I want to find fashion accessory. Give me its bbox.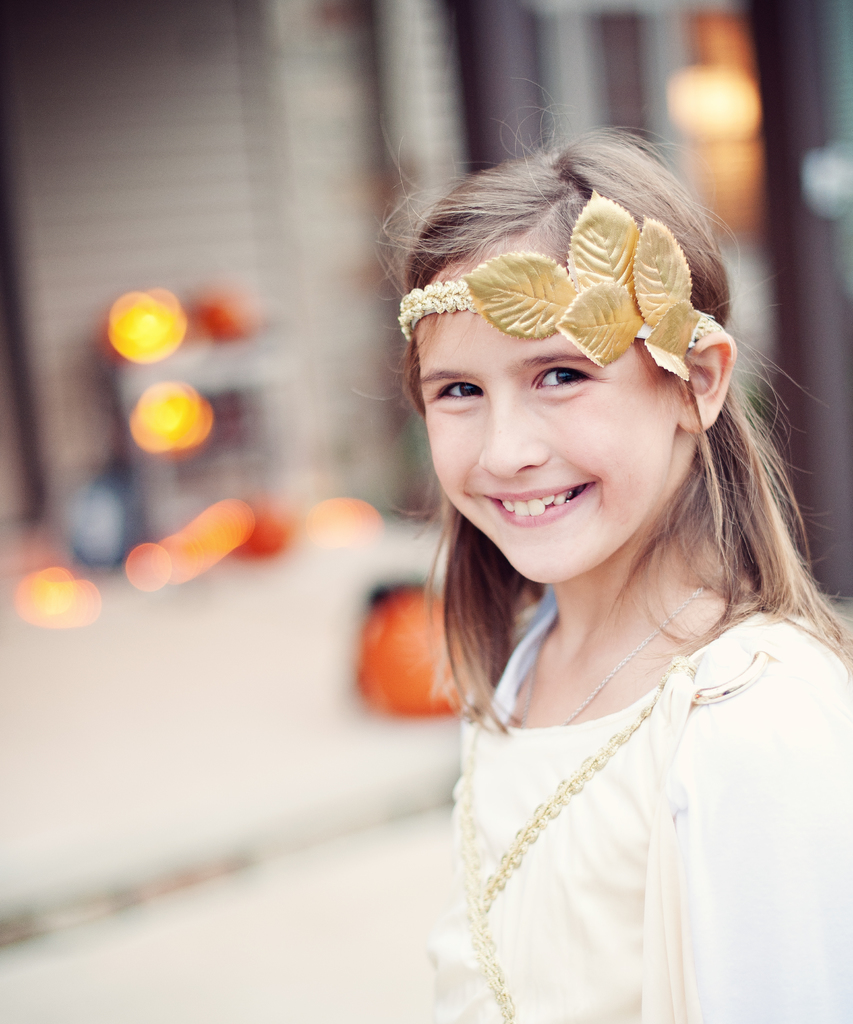
[x1=395, y1=199, x2=715, y2=393].
